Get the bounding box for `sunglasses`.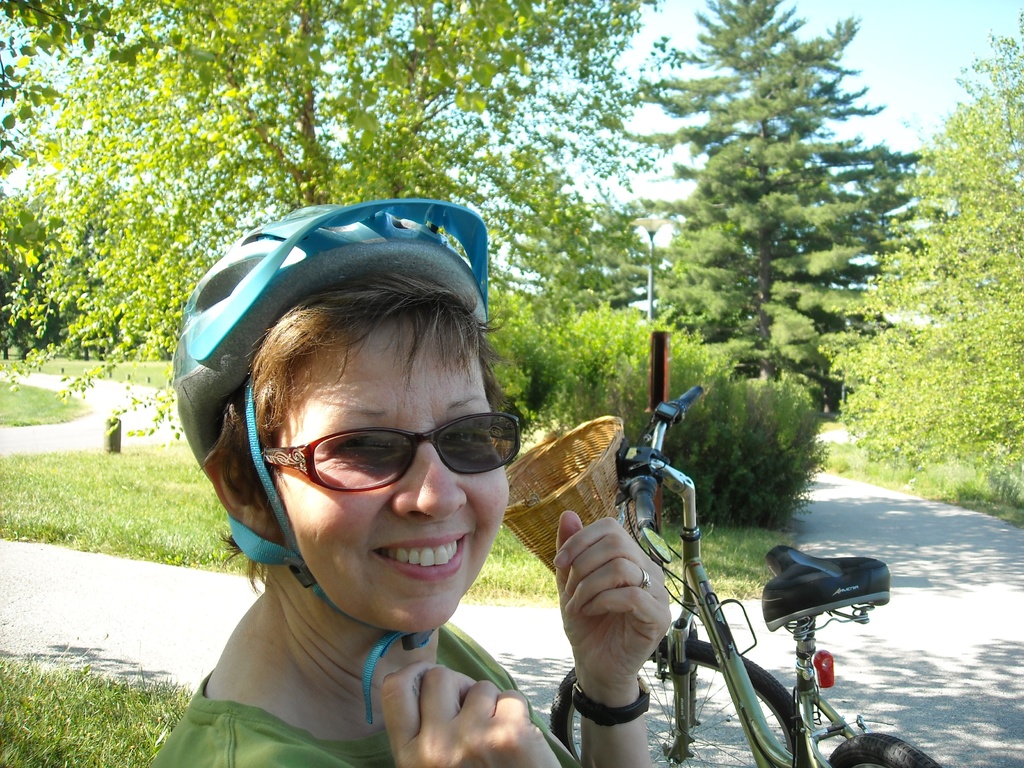
(260, 413, 524, 492).
